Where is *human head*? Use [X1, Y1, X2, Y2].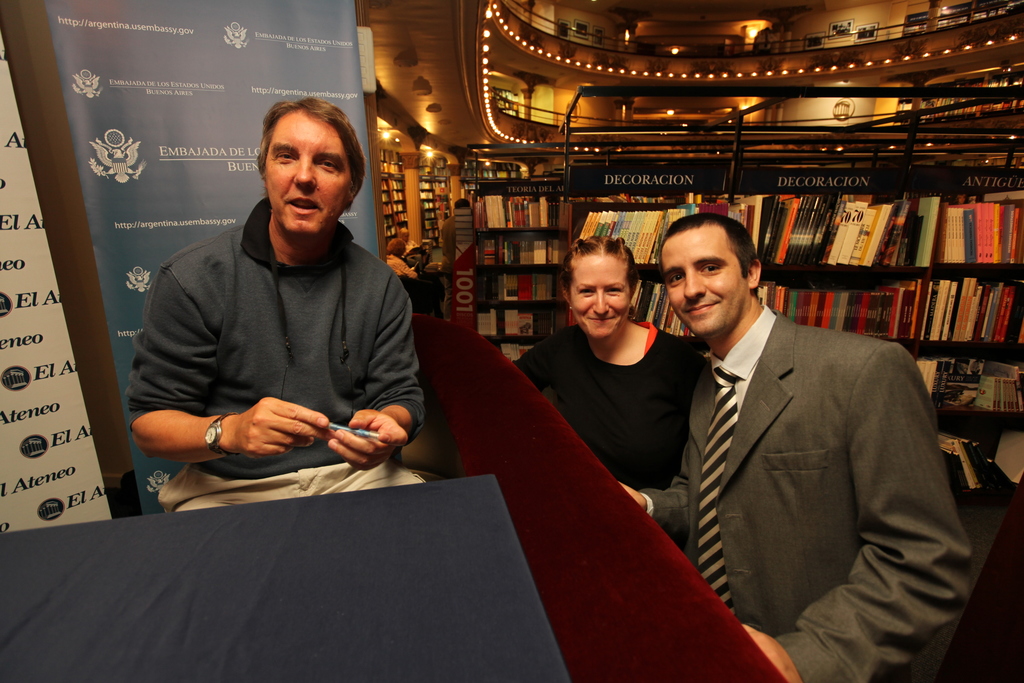
[666, 215, 767, 339].
